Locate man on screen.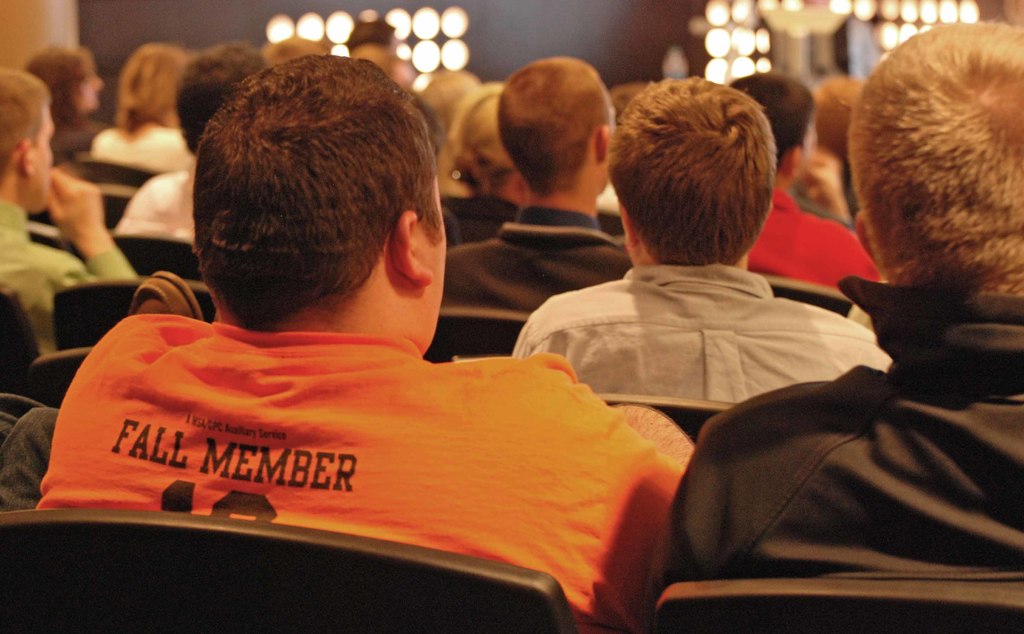
On screen at 657,20,1023,597.
